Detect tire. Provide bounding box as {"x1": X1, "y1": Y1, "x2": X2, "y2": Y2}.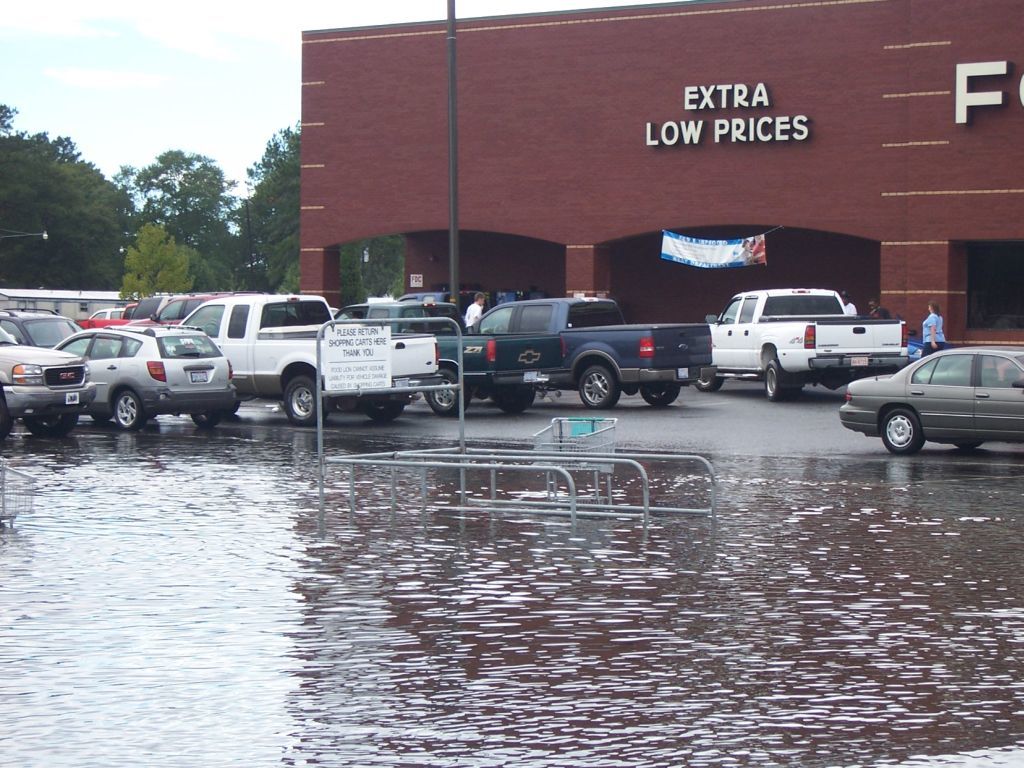
{"x1": 695, "y1": 379, "x2": 725, "y2": 395}.
